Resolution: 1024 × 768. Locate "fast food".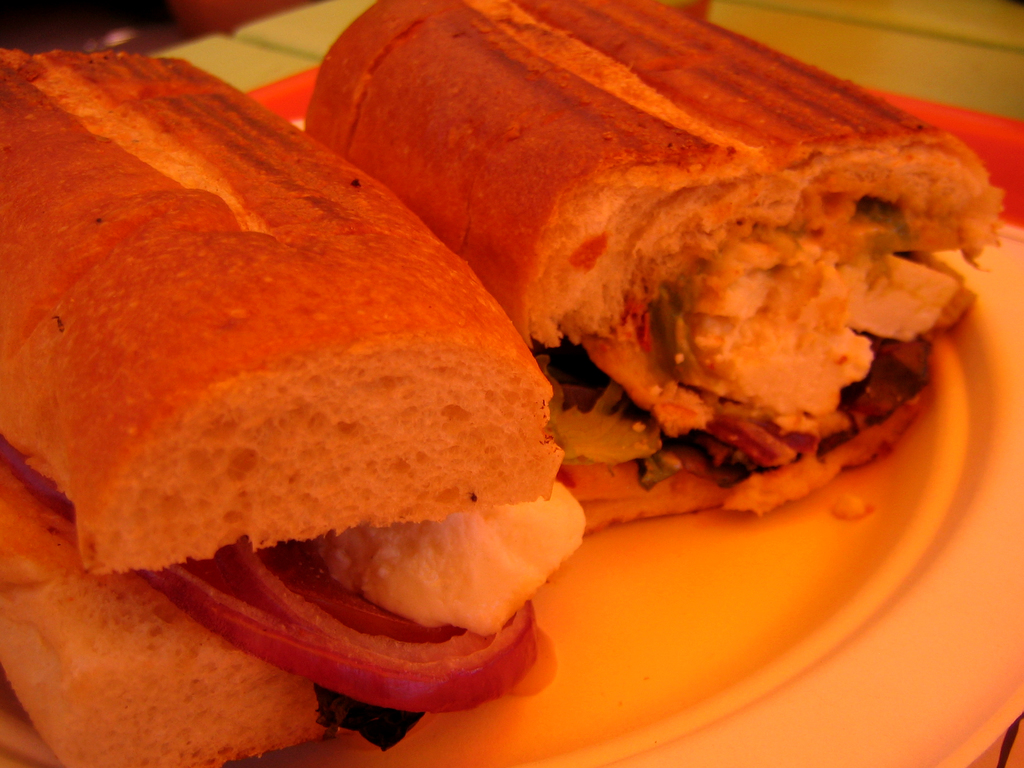
bbox=[300, 0, 1009, 532].
